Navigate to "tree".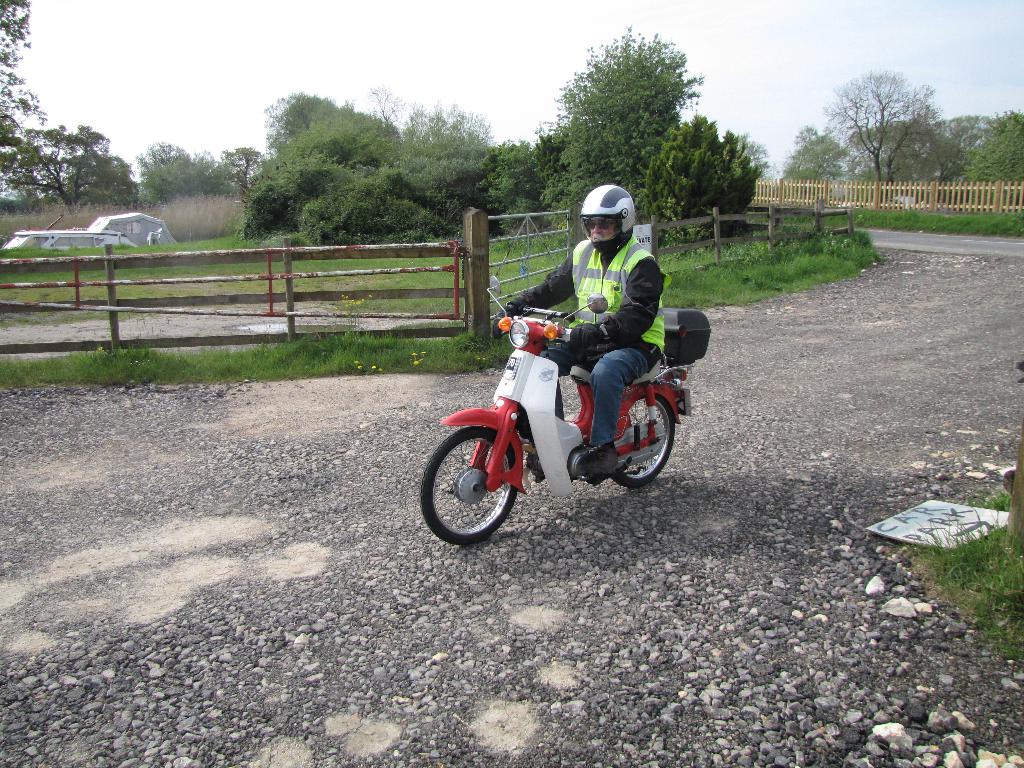
Navigation target: [x1=151, y1=137, x2=234, y2=203].
